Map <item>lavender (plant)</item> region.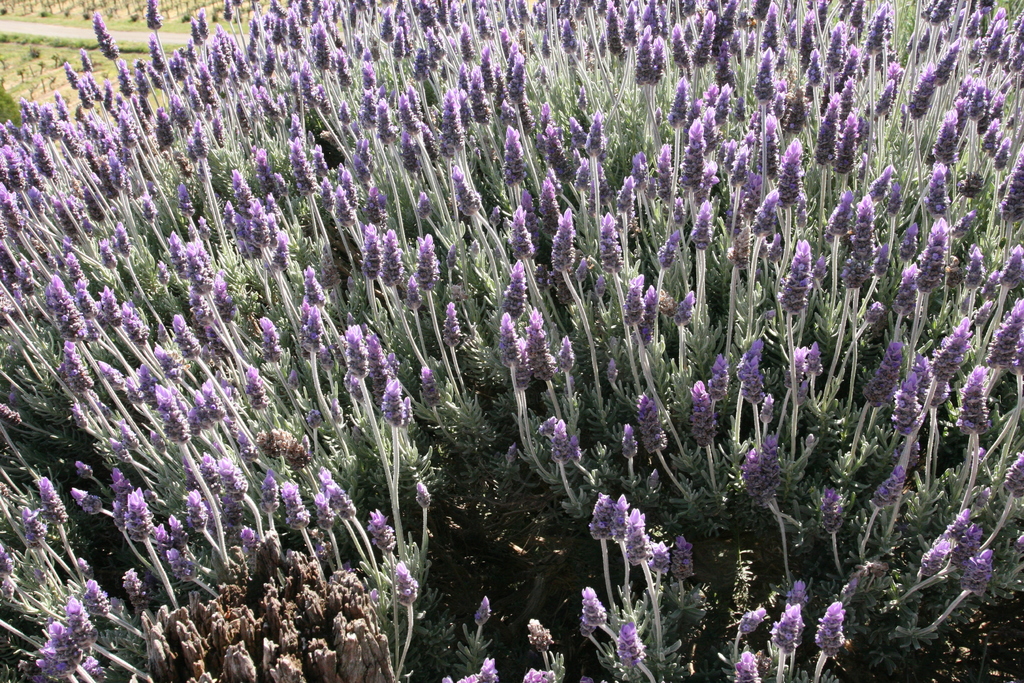
Mapped to locate(771, 136, 801, 263).
